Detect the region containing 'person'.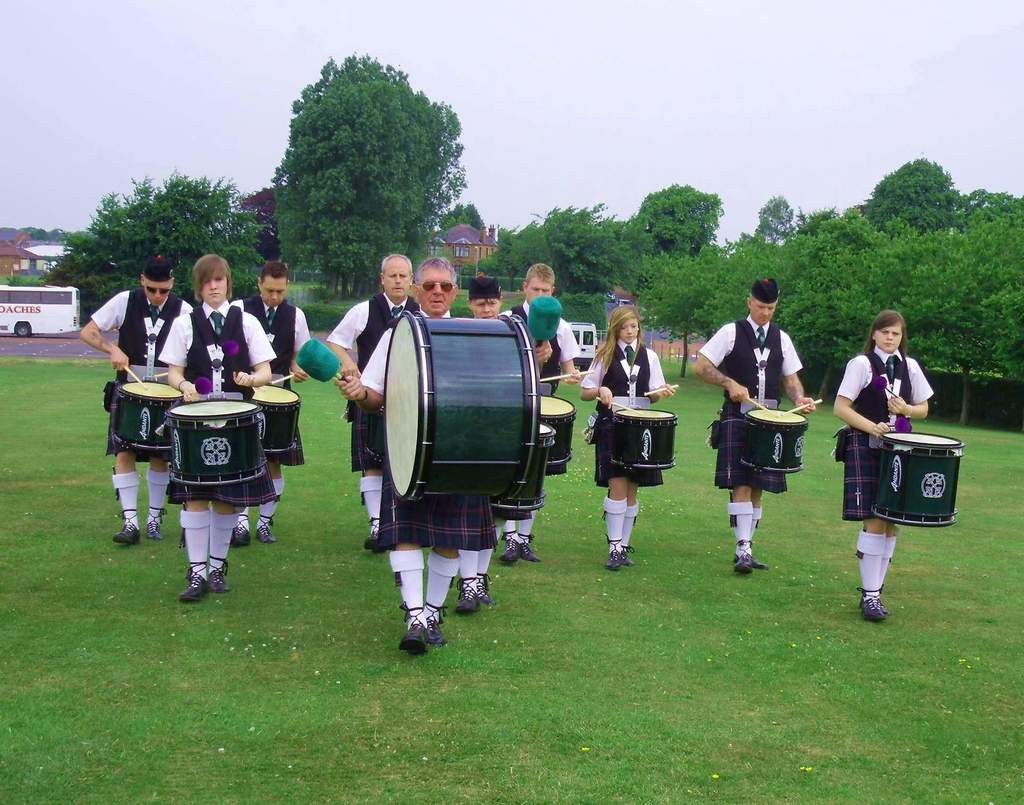
(left=502, top=257, right=576, bottom=561).
